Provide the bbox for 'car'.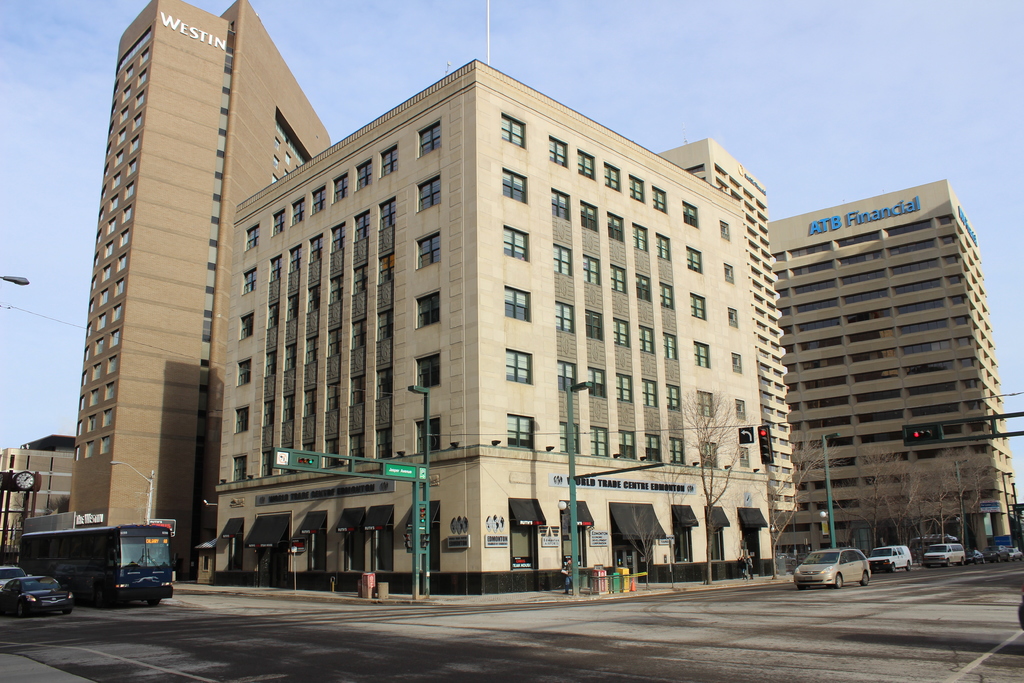
l=0, t=562, r=28, b=592.
